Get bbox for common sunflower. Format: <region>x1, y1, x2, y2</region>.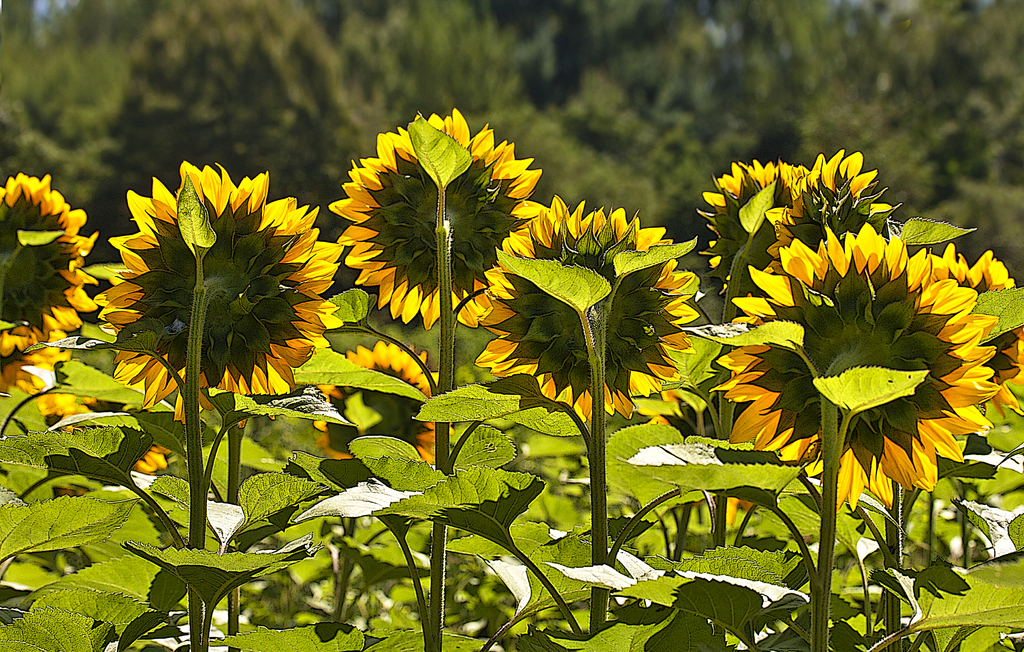
<region>709, 232, 1011, 495</region>.
